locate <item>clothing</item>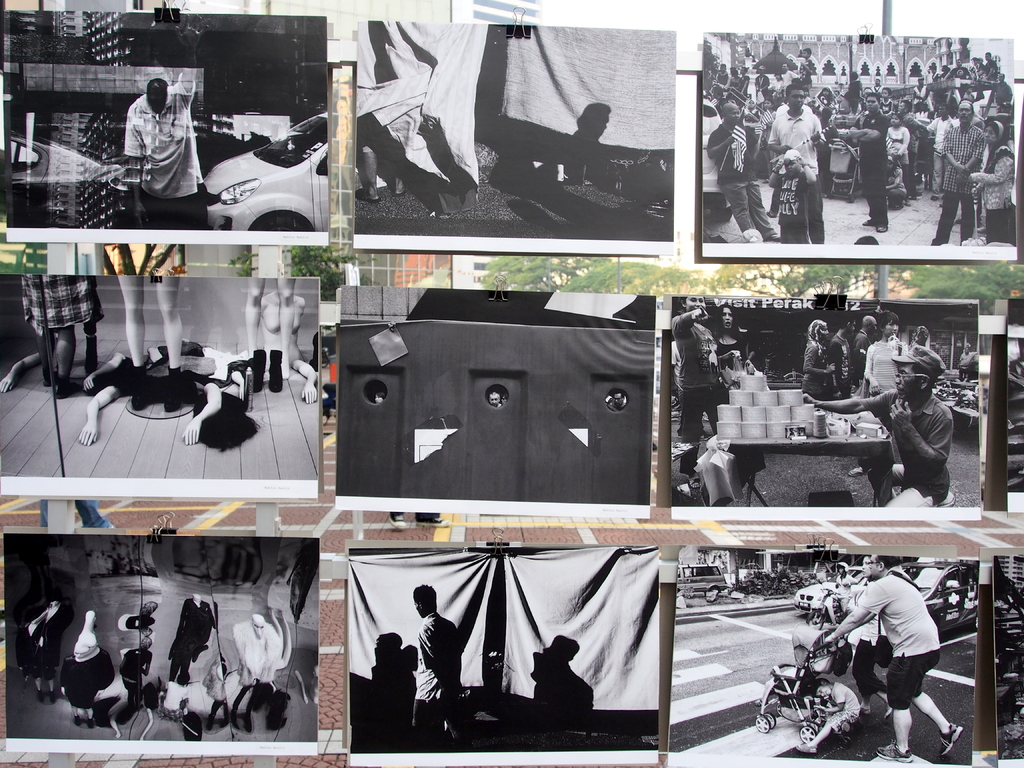
x1=670, y1=310, x2=719, y2=473
